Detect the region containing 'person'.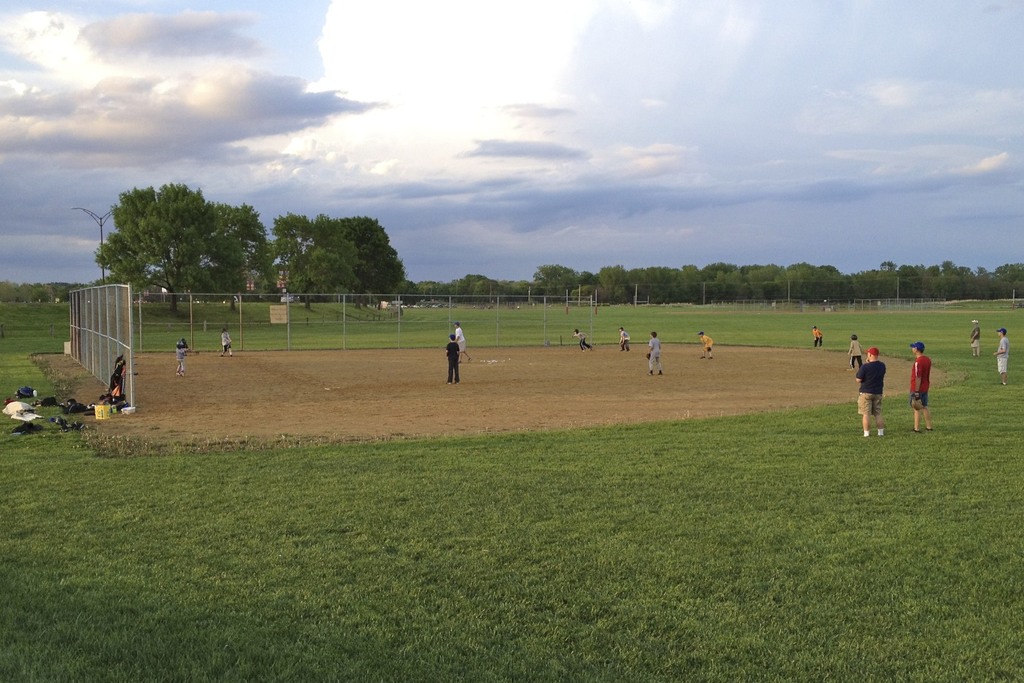
[911,344,932,431].
